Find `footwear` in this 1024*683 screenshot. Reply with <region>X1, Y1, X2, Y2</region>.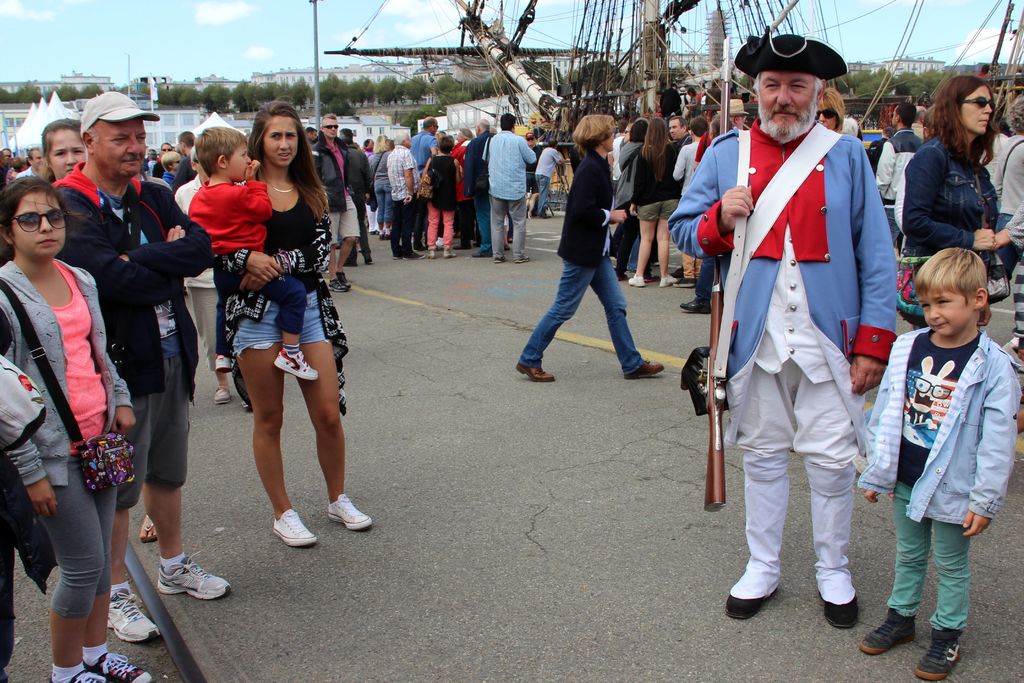
<region>442, 245, 458, 258</region>.
